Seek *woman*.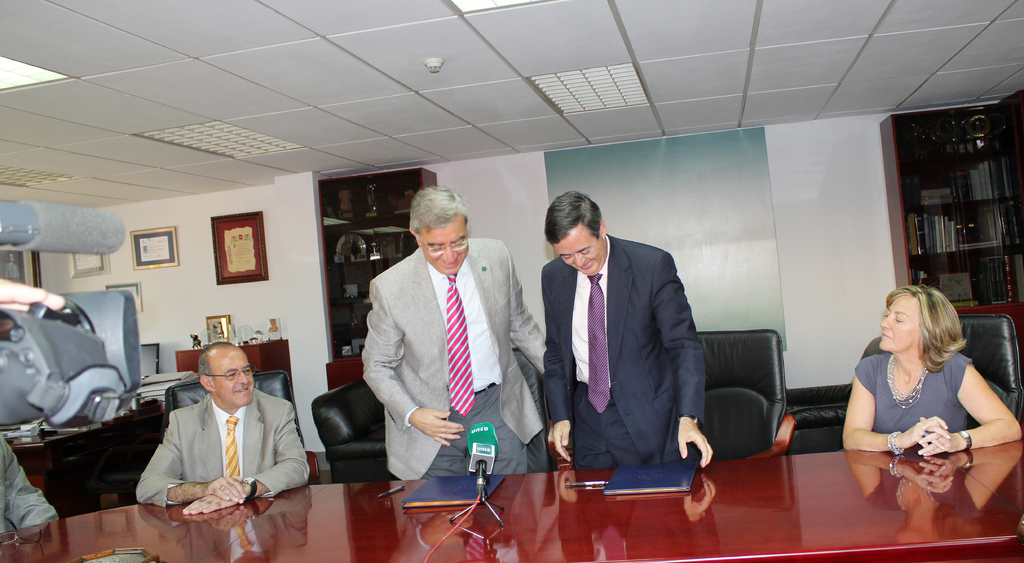
bbox=(849, 282, 986, 457).
